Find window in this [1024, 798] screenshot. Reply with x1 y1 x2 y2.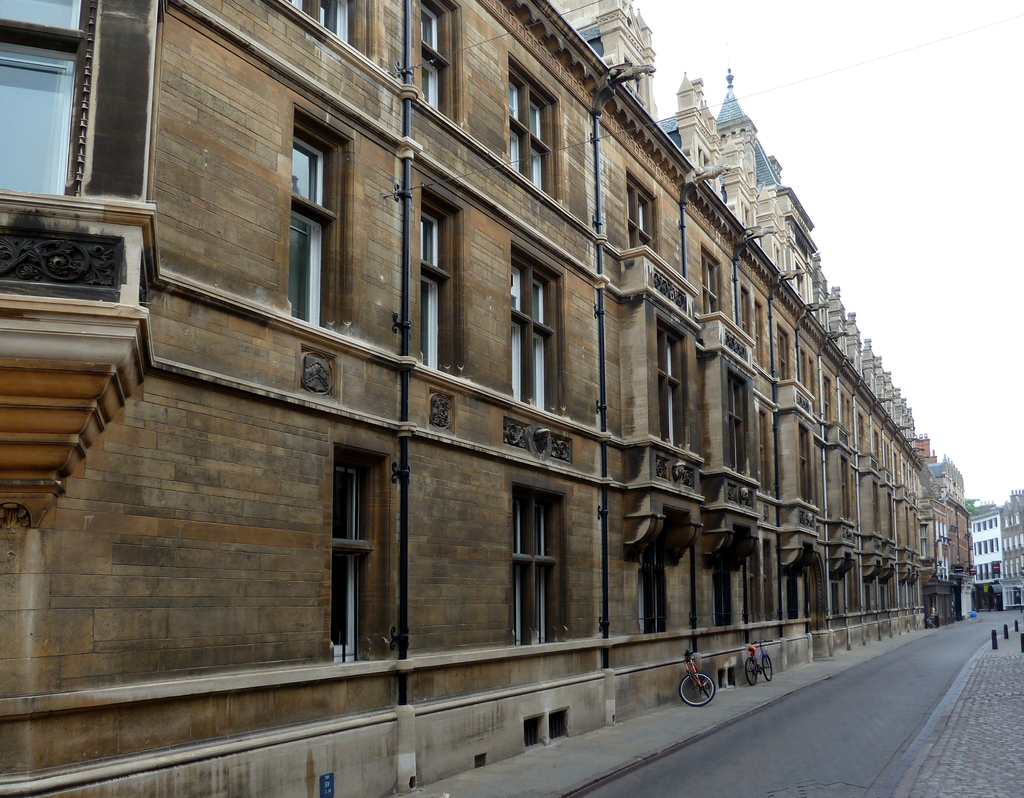
765 538 778 624.
